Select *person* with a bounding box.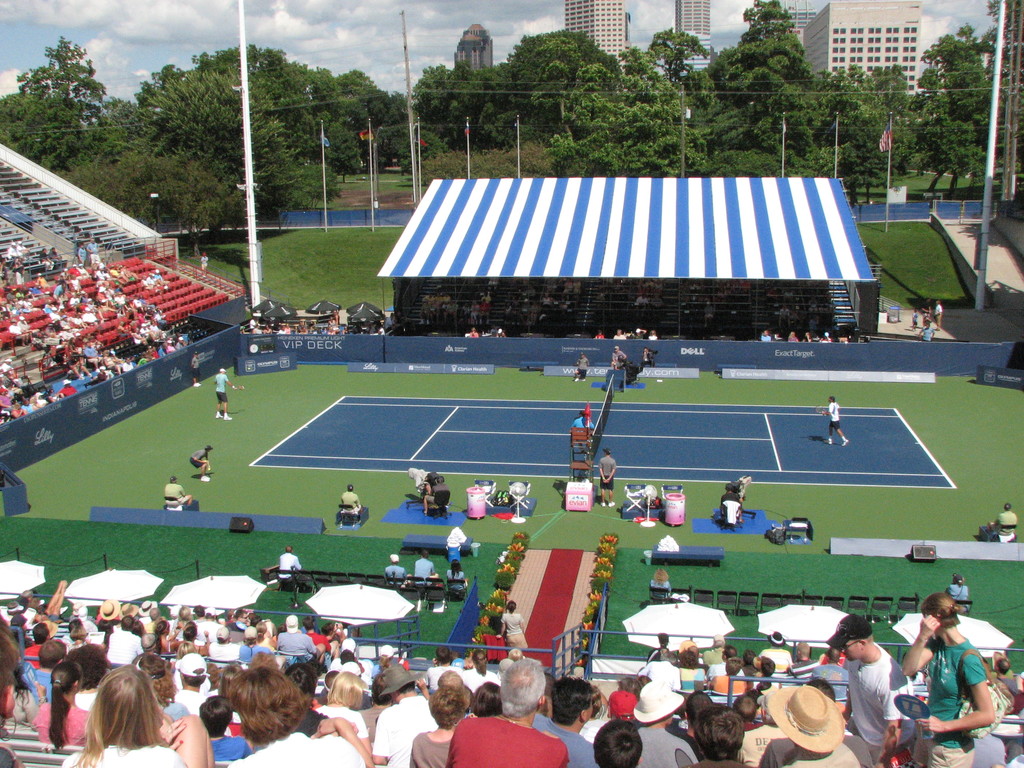
bbox=[1010, 737, 1023, 767].
